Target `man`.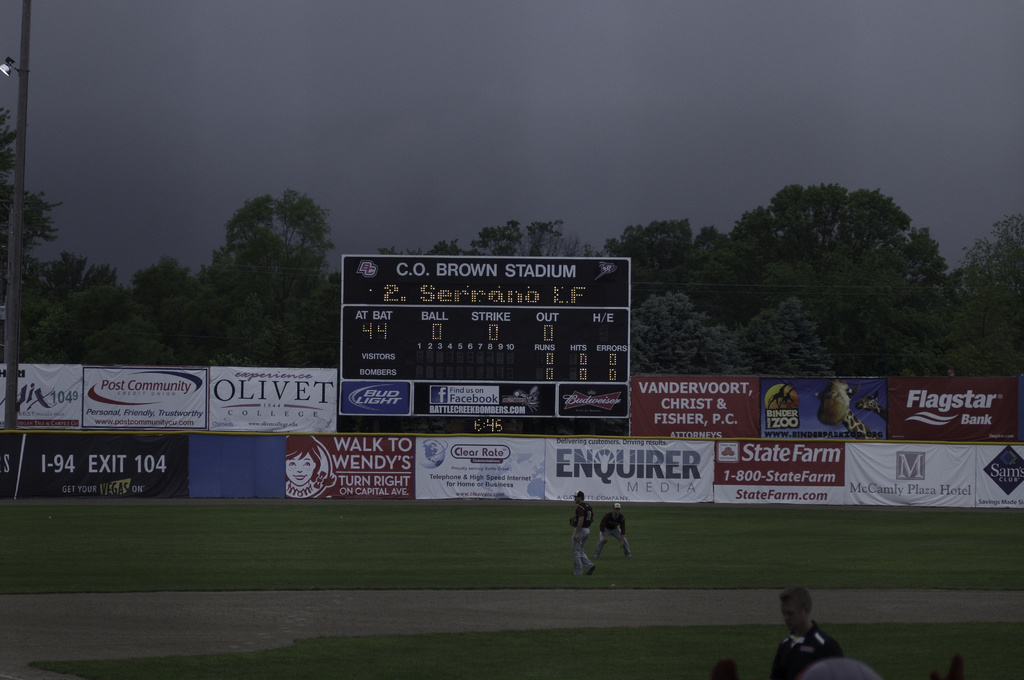
Target region: <region>567, 487, 601, 581</region>.
